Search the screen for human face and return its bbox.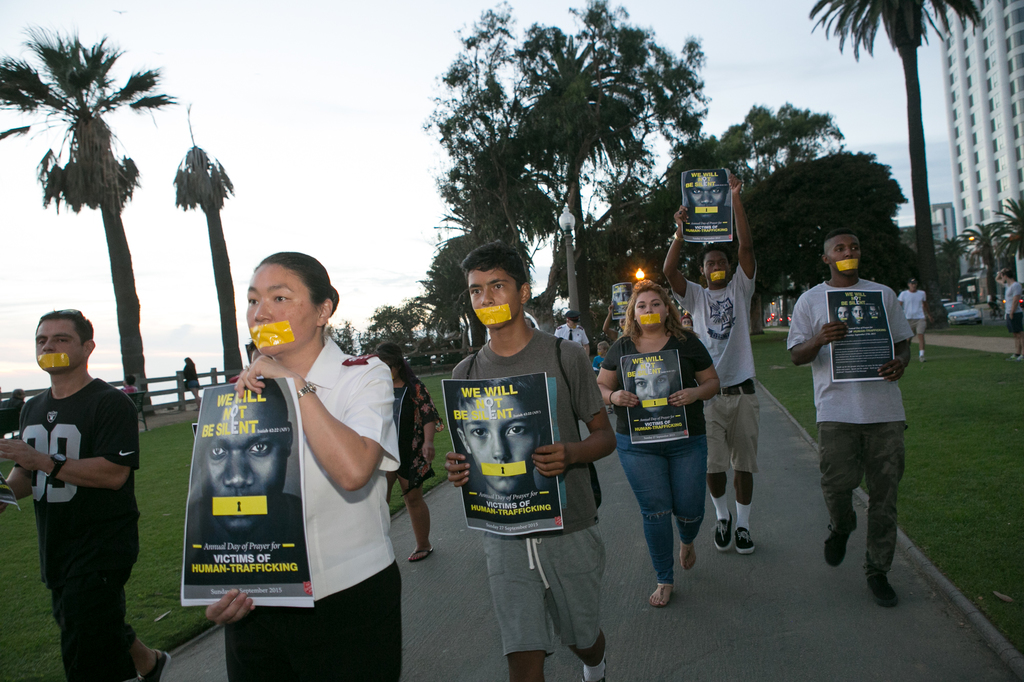
Found: 467 269 521 331.
